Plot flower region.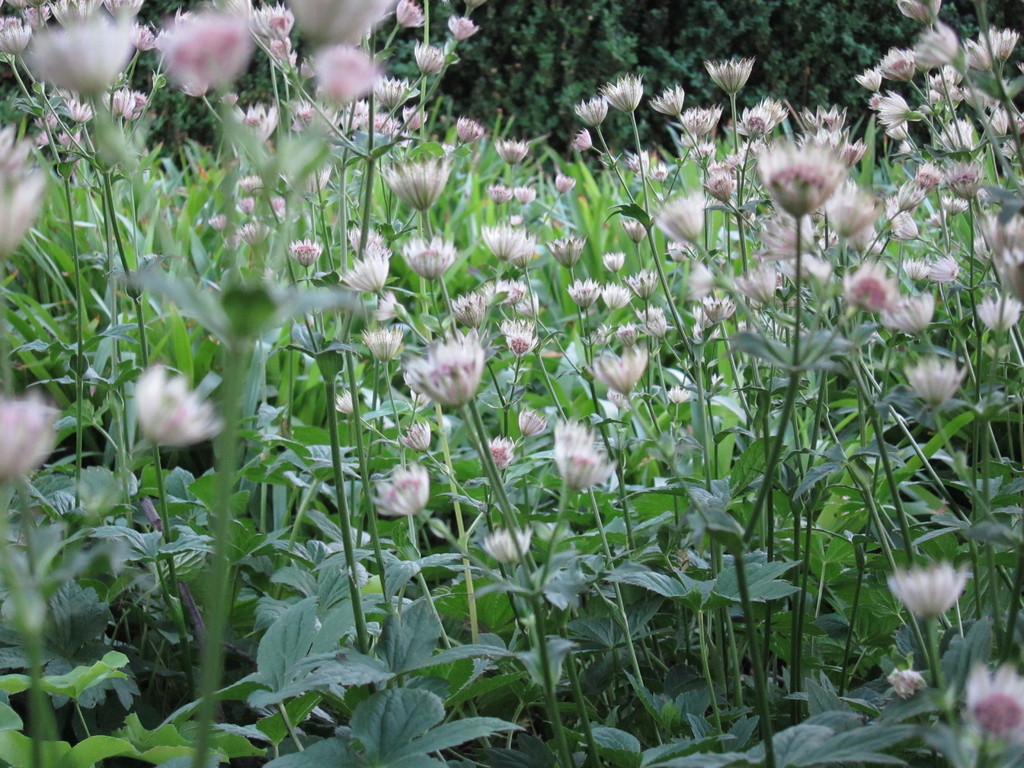
Plotted at 583, 344, 650, 392.
